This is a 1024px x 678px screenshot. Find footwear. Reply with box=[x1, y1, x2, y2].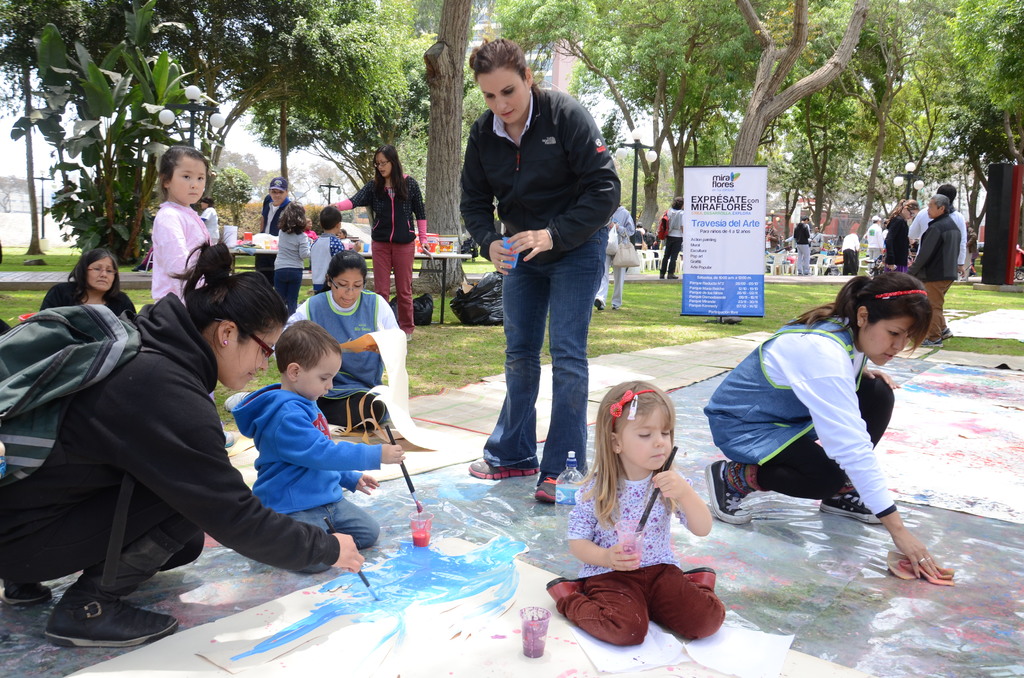
box=[657, 267, 666, 278].
